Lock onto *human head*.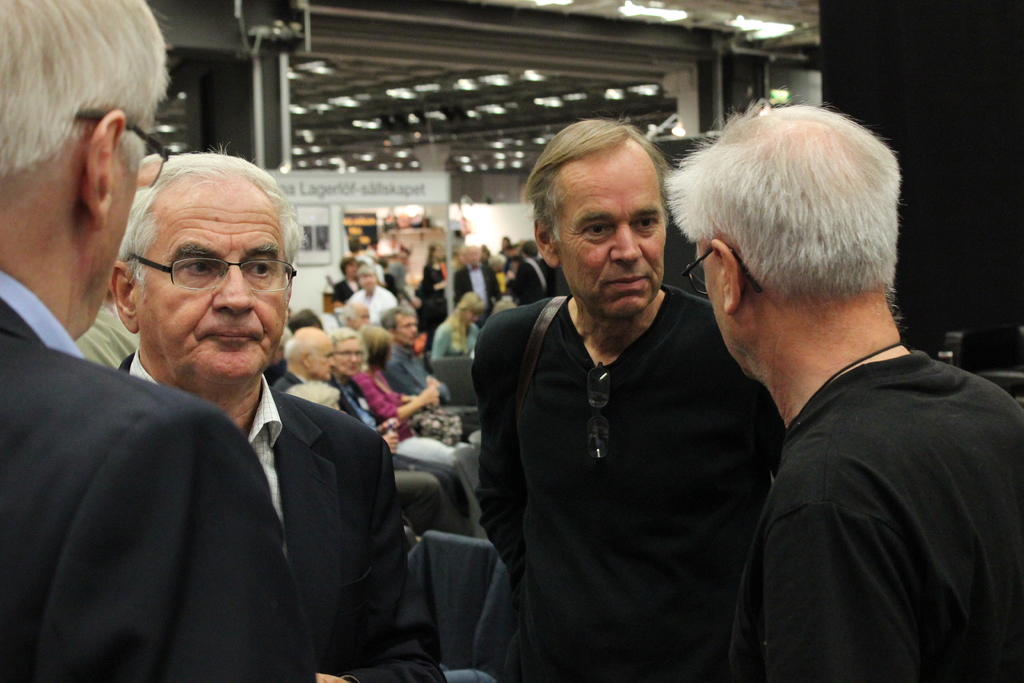
Locked: 380 307 419 347.
